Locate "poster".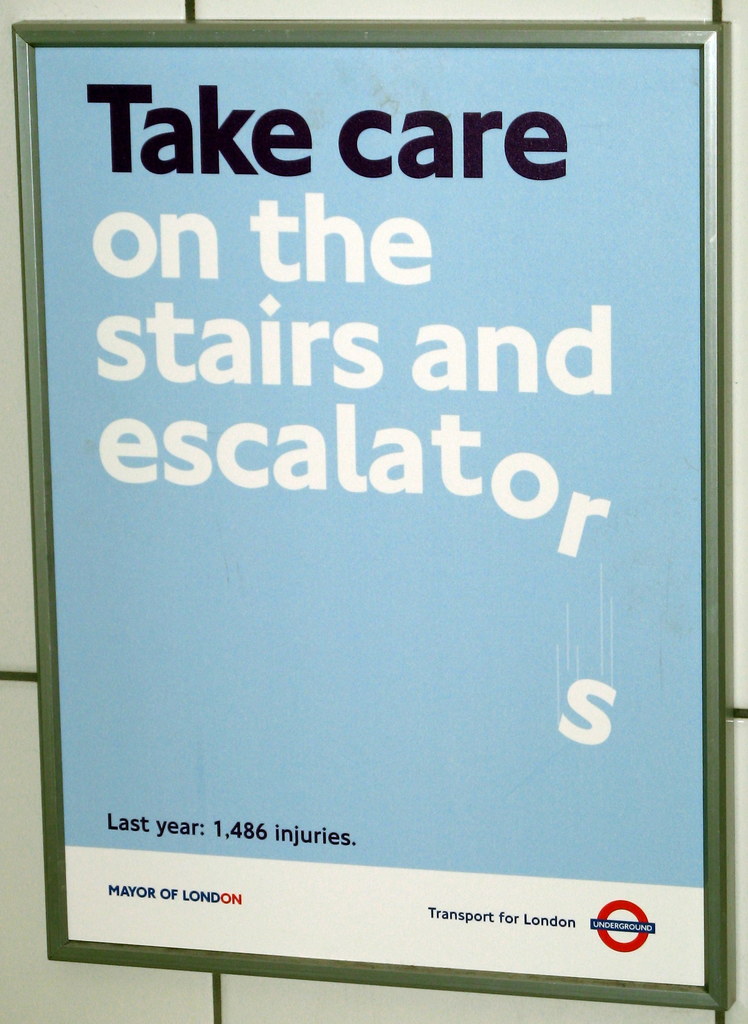
Bounding box: <box>32,38,702,979</box>.
